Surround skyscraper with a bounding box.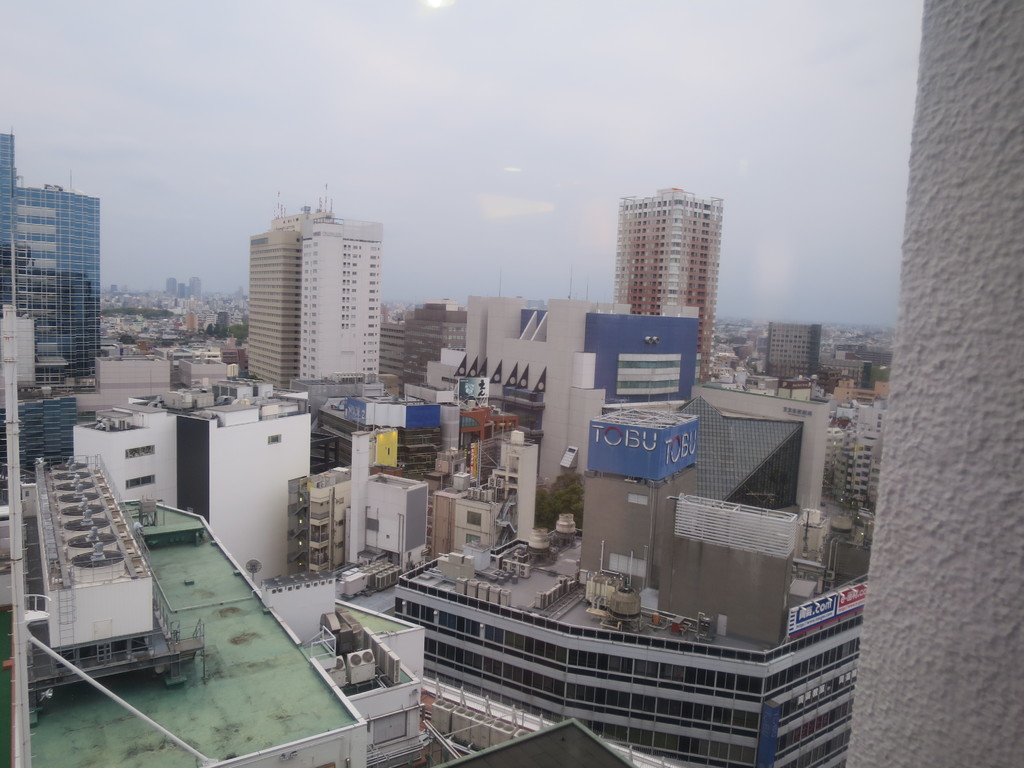
l=492, t=425, r=532, b=530.
